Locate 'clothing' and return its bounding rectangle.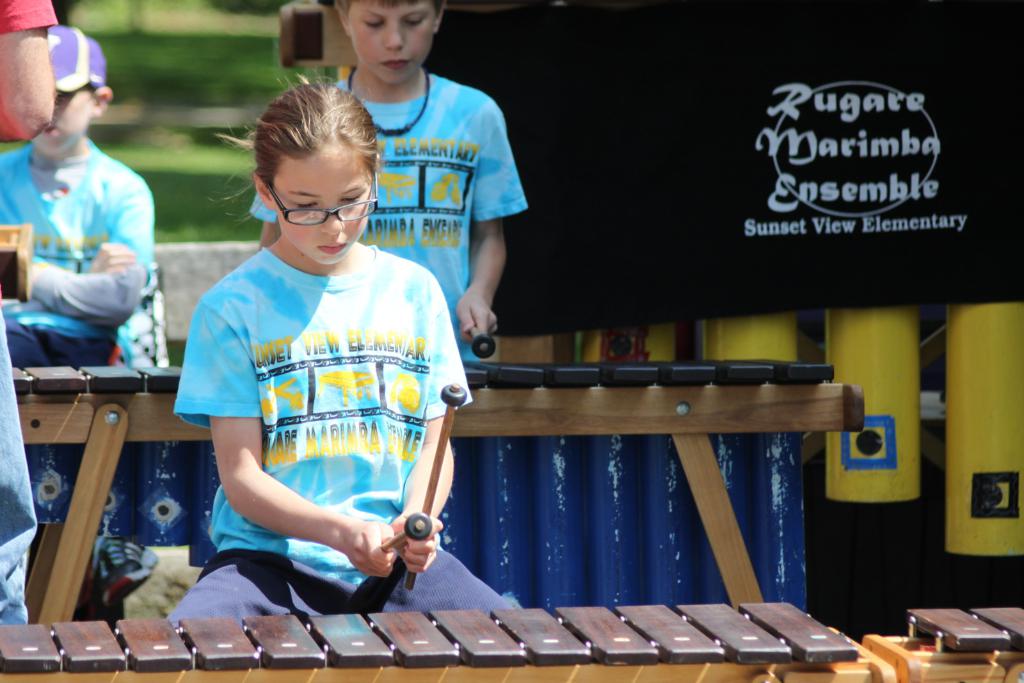
Rect(243, 67, 529, 364).
